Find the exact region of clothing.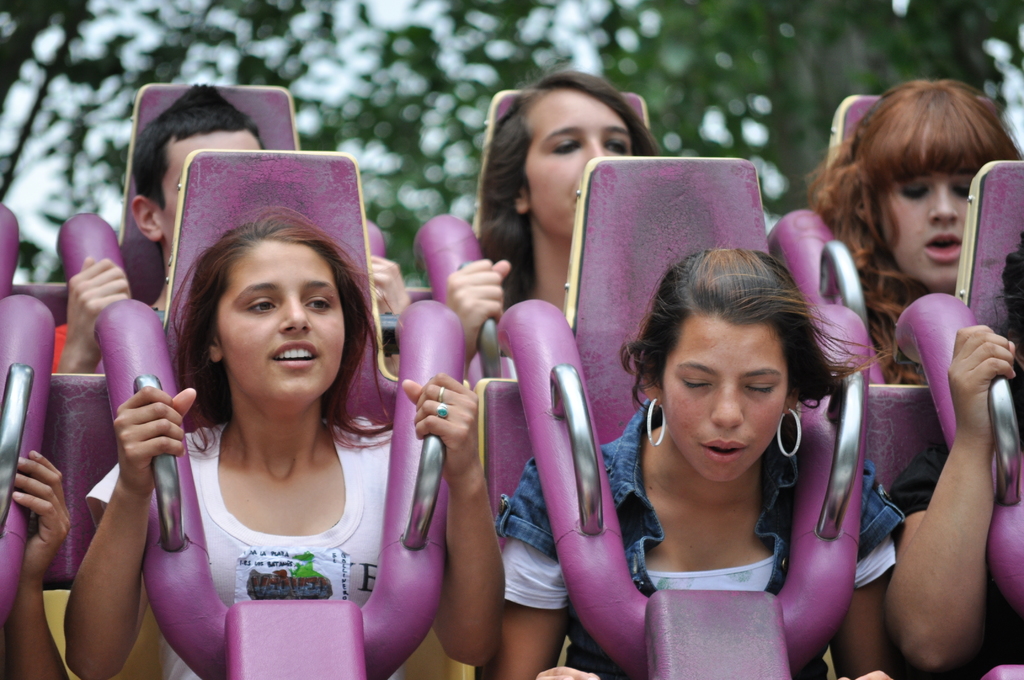
Exact region: 57 321 68 376.
